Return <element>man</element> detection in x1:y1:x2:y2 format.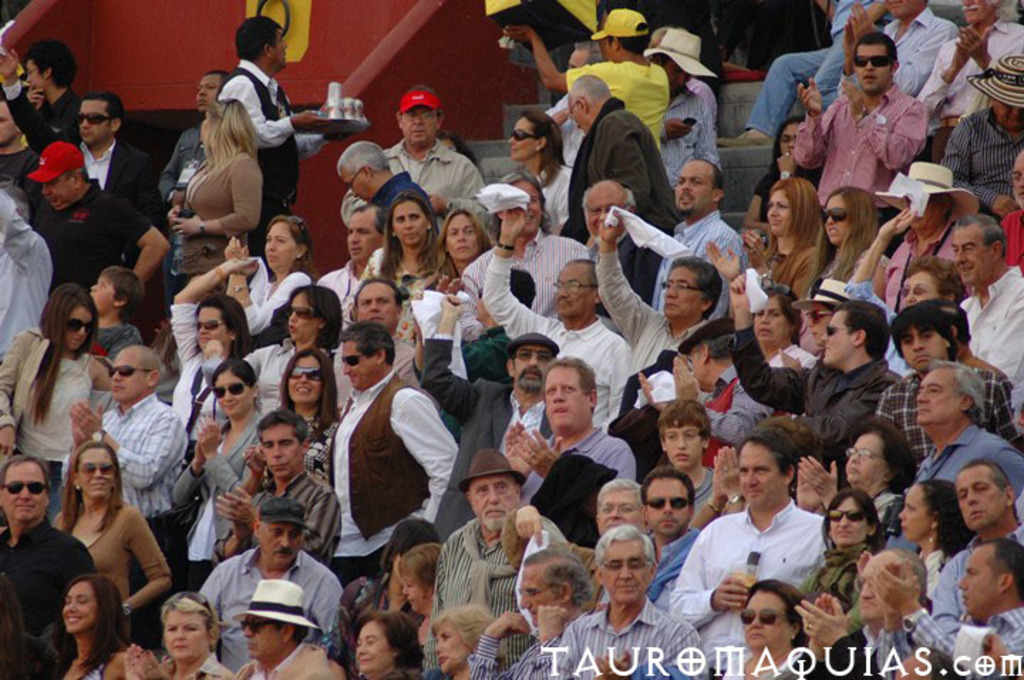
636:26:717:206.
